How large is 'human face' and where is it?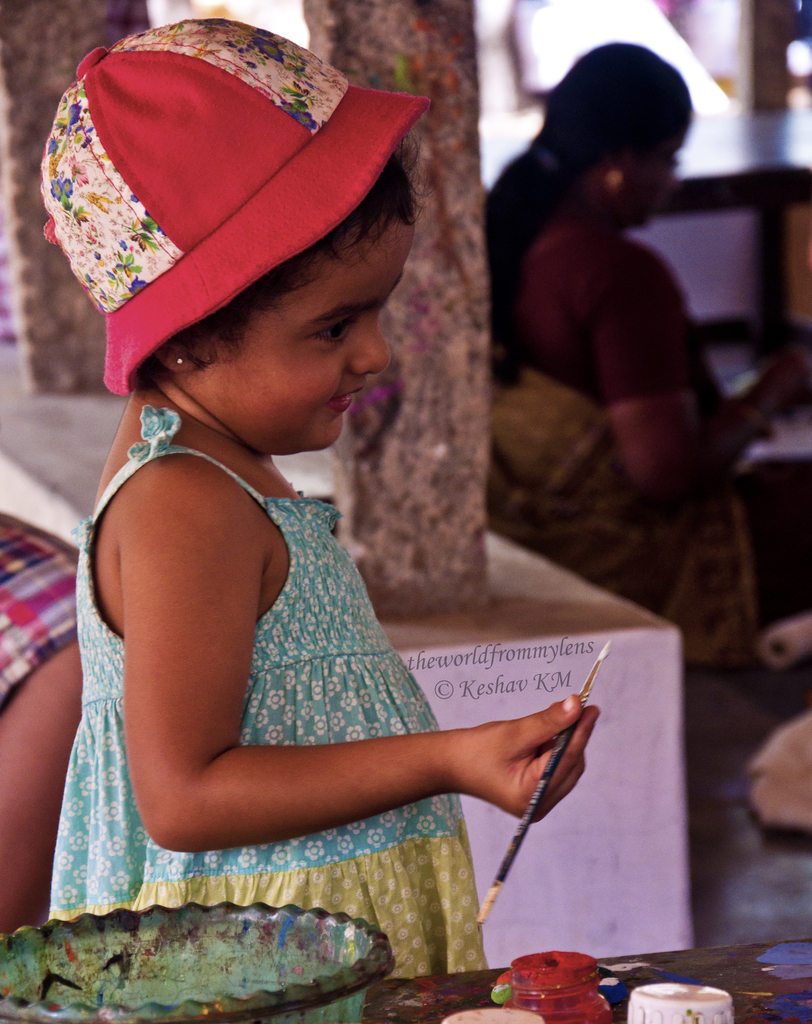
Bounding box: BBox(191, 211, 392, 438).
